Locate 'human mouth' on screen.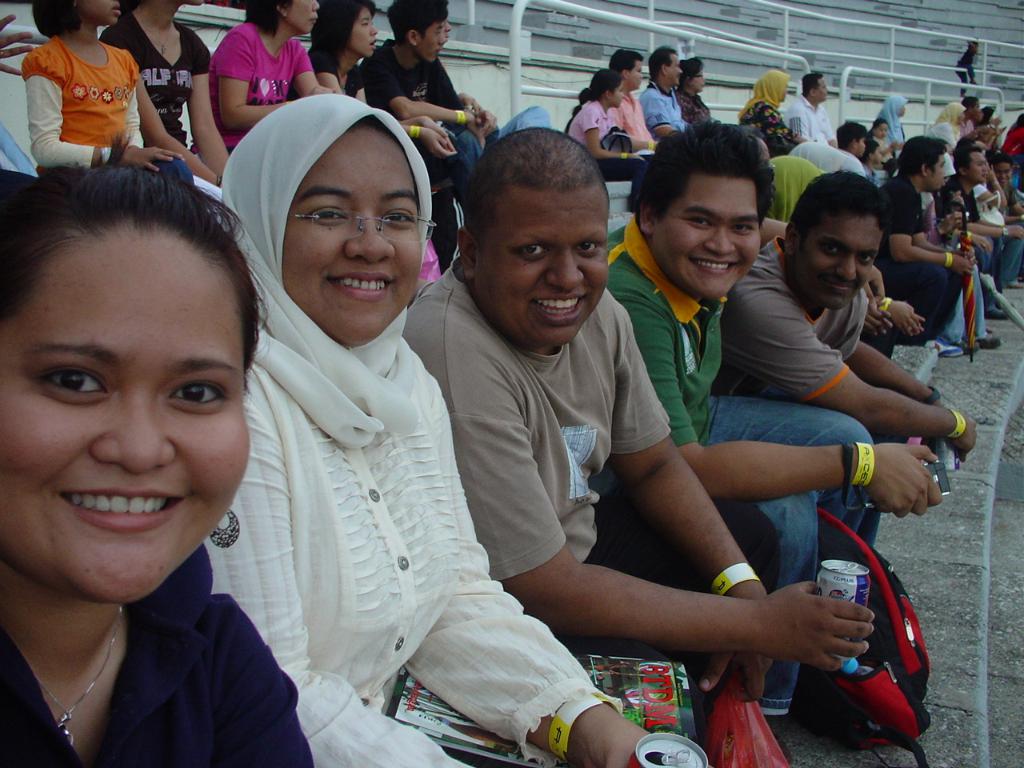
On screen at bbox(694, 258, 730, 278).
